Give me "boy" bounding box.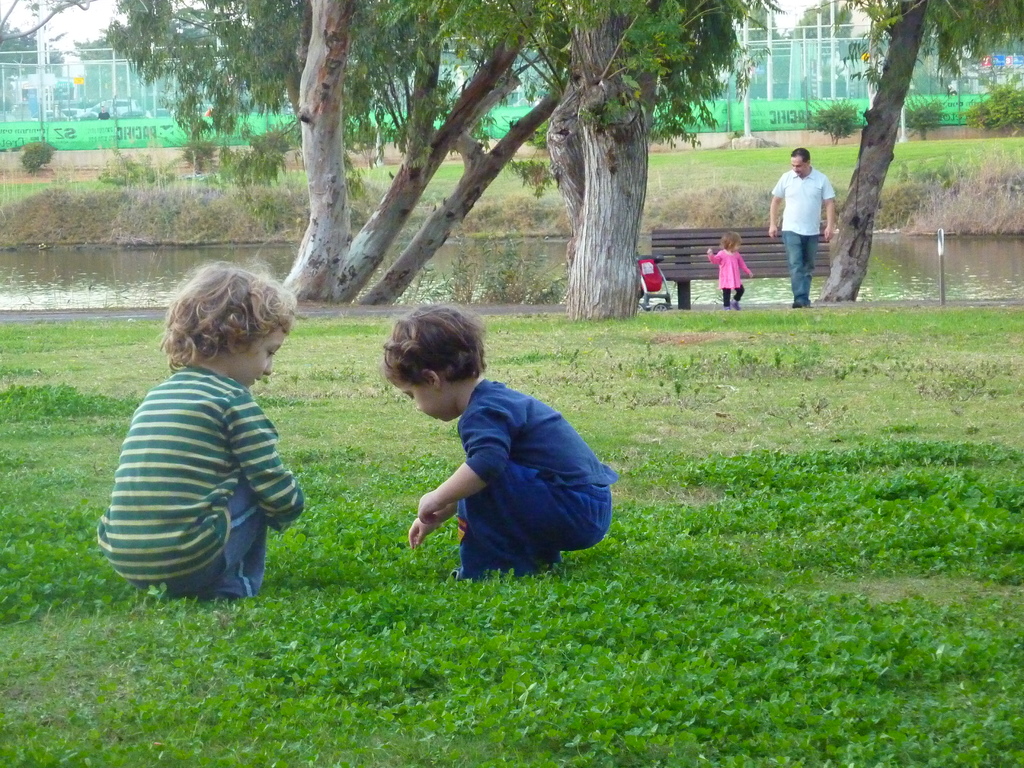
x1=99, y1=257, x2=303, y2=604.
